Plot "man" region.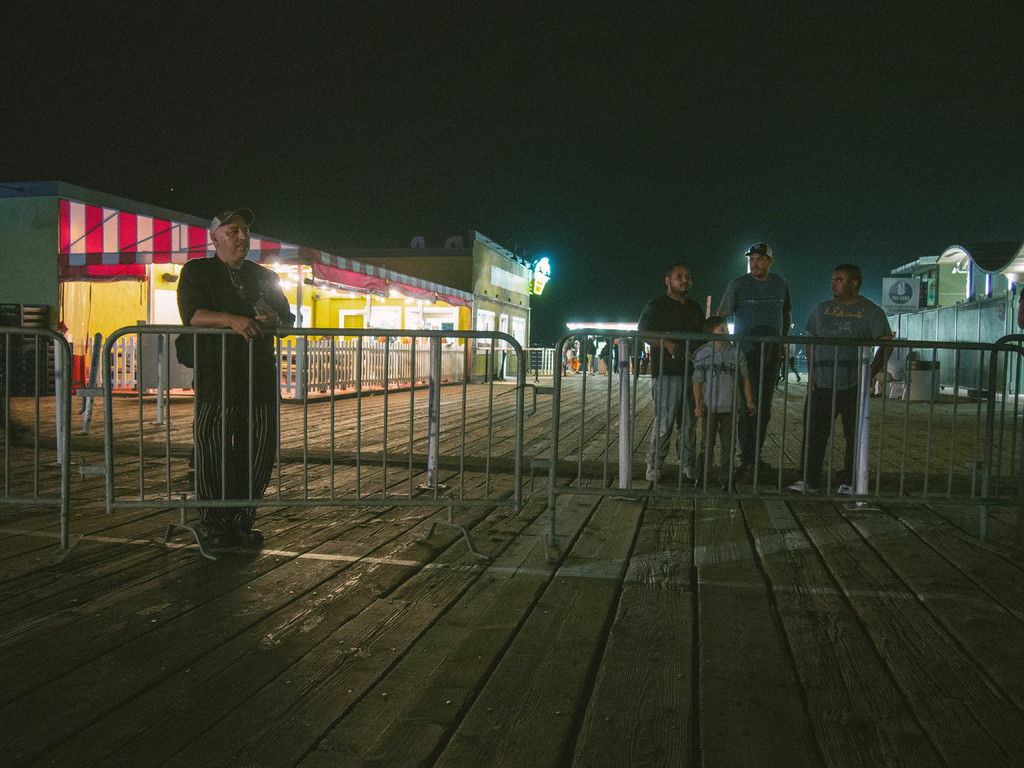
Plotted at BBox(722, 244, 799, 486).
